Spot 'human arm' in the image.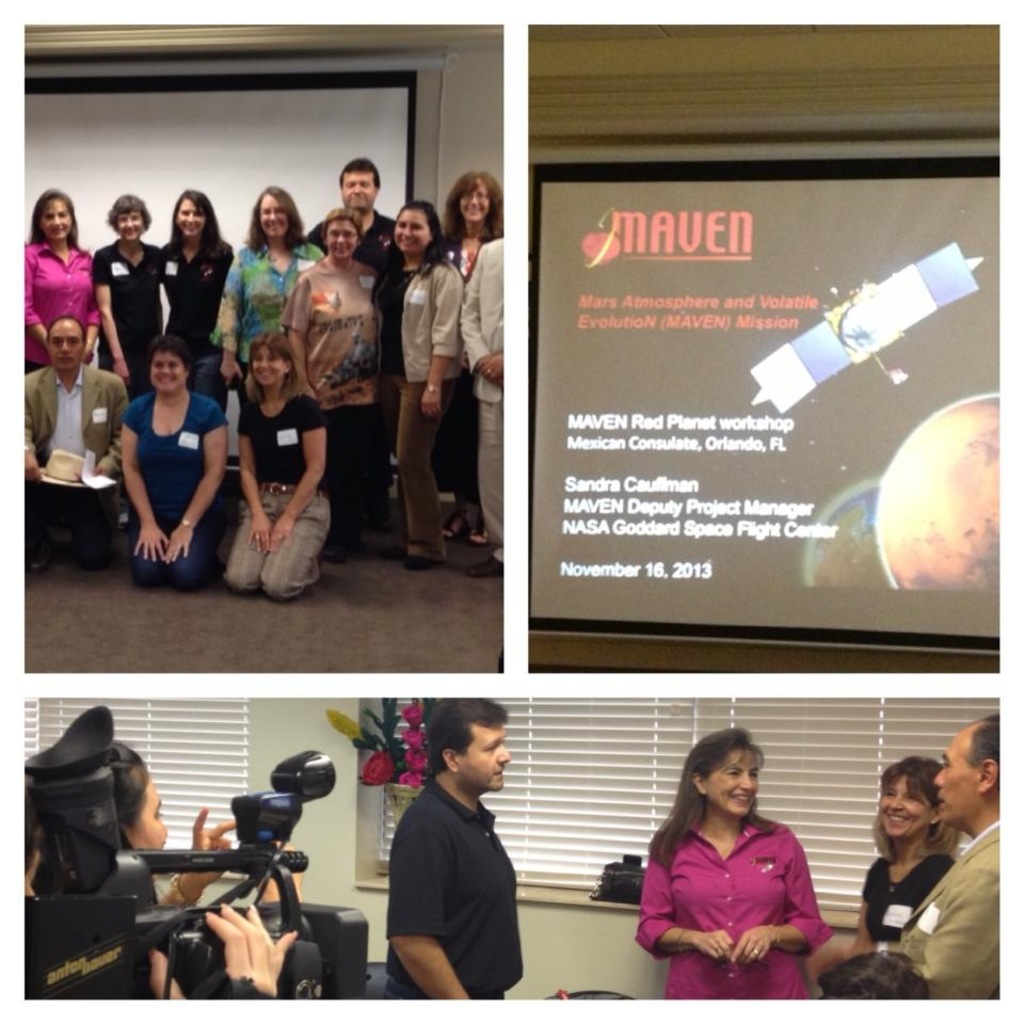
'human arm' found at crop(121, 401, 172, 564).
